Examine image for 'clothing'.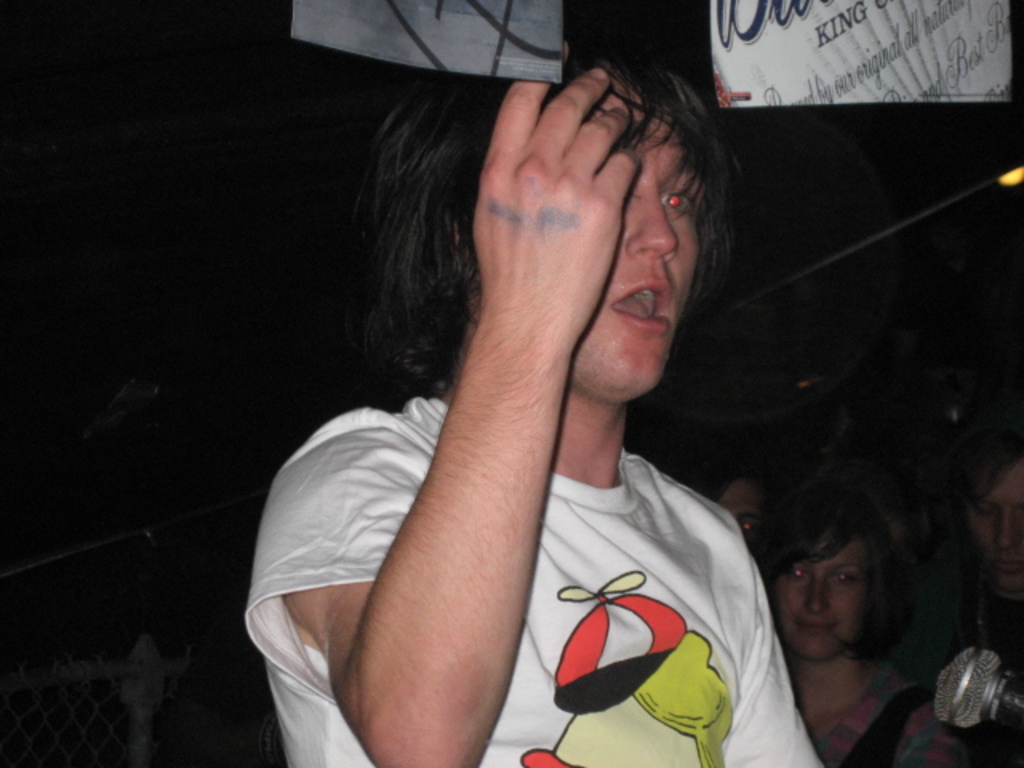
Examination result: select_region(891, 539, 1022, 694).
